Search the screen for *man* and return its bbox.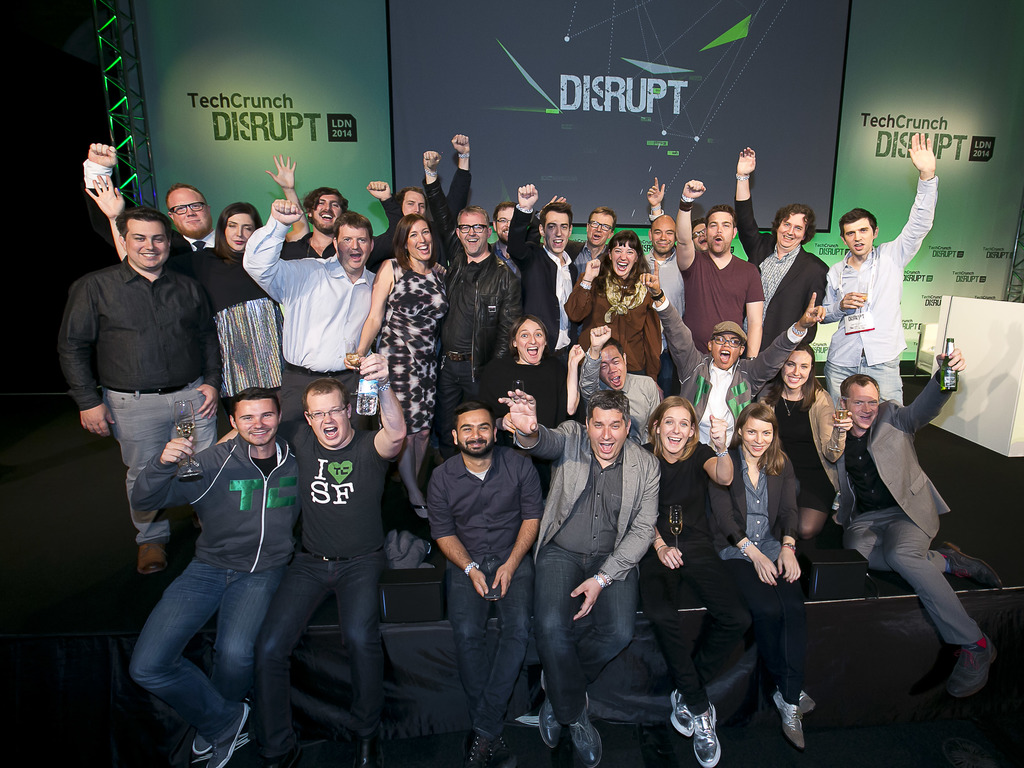
Found: 216 346 412 767.
